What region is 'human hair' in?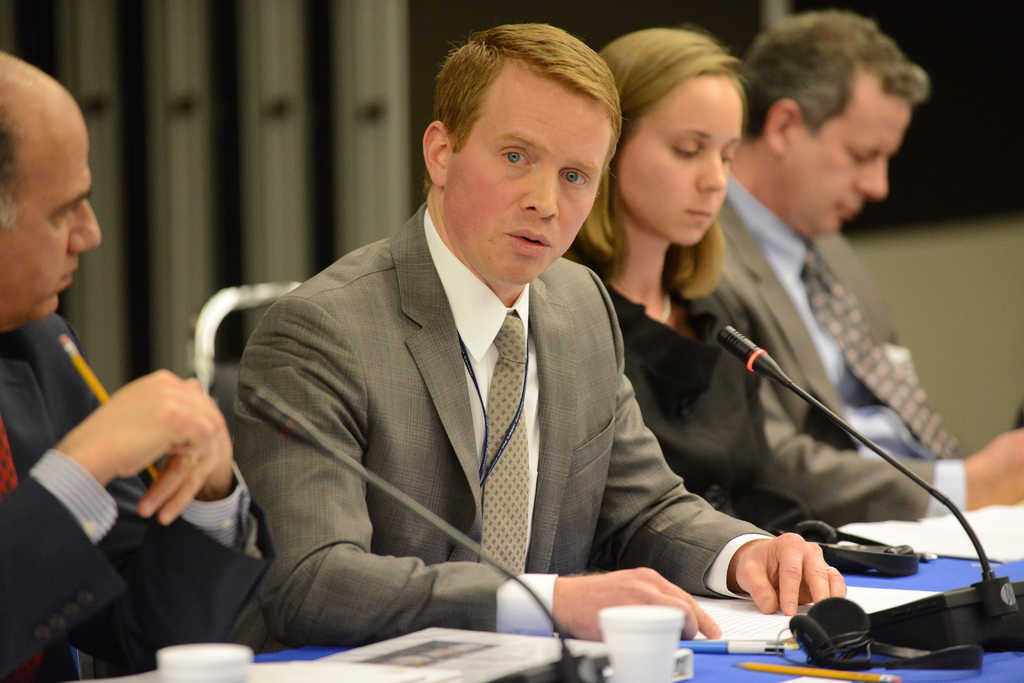
x1=740, y1=8, x2=932, y2=145.
